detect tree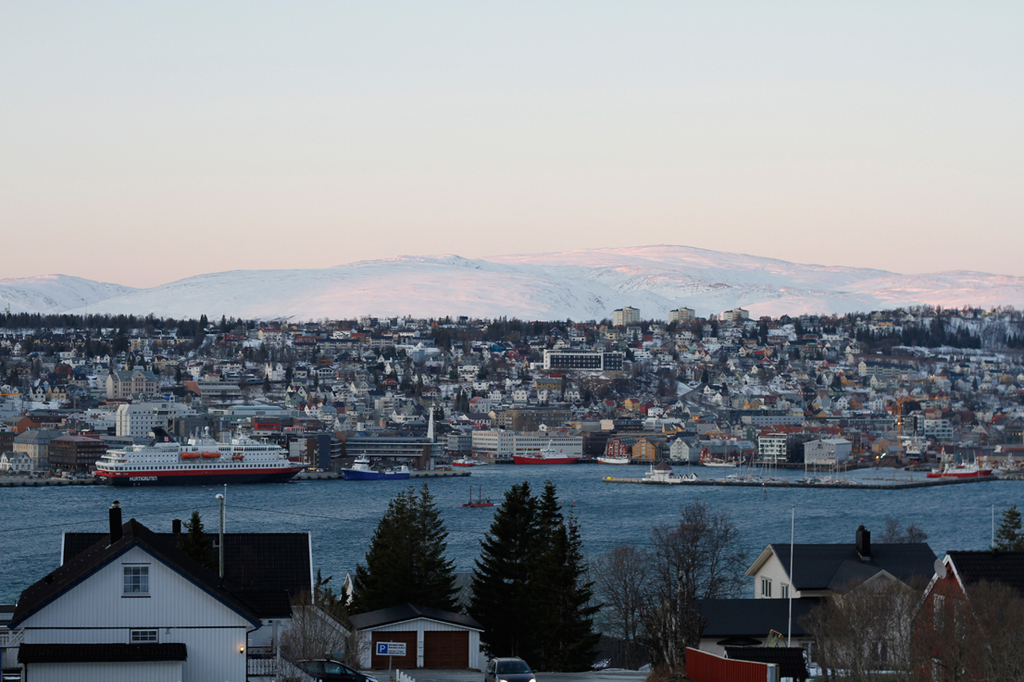
select_region(983, 505, 1023, 548)
